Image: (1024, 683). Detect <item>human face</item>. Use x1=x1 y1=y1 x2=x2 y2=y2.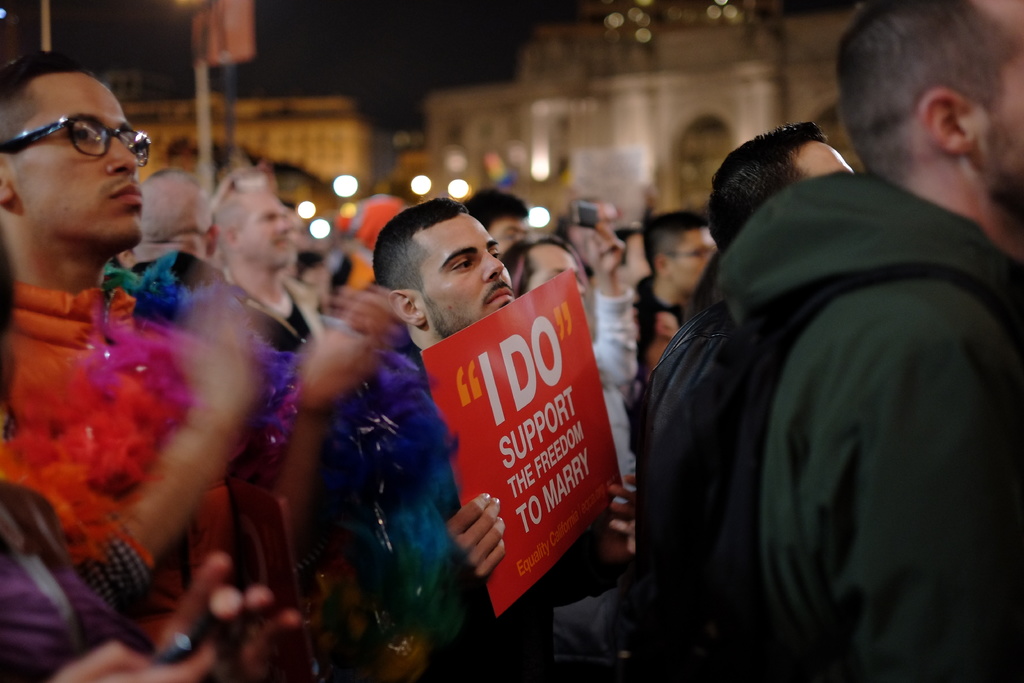
x1=970 y1=0 x2=1023 y2=209.
